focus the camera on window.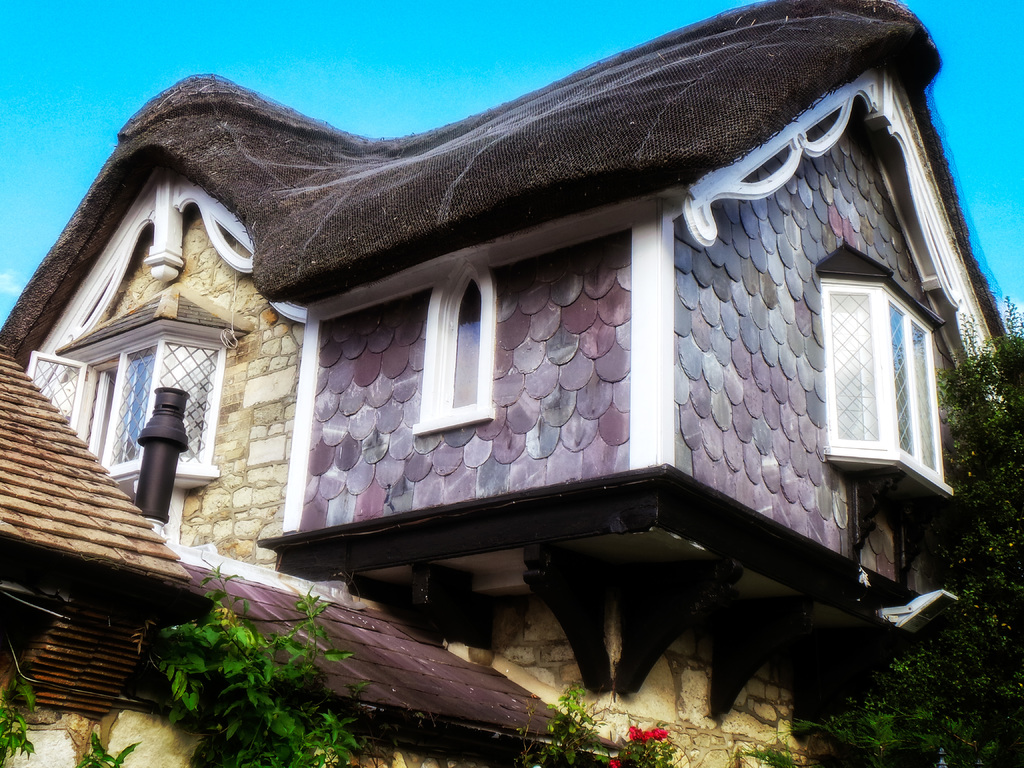
Focus region: 815:241:940:477.
